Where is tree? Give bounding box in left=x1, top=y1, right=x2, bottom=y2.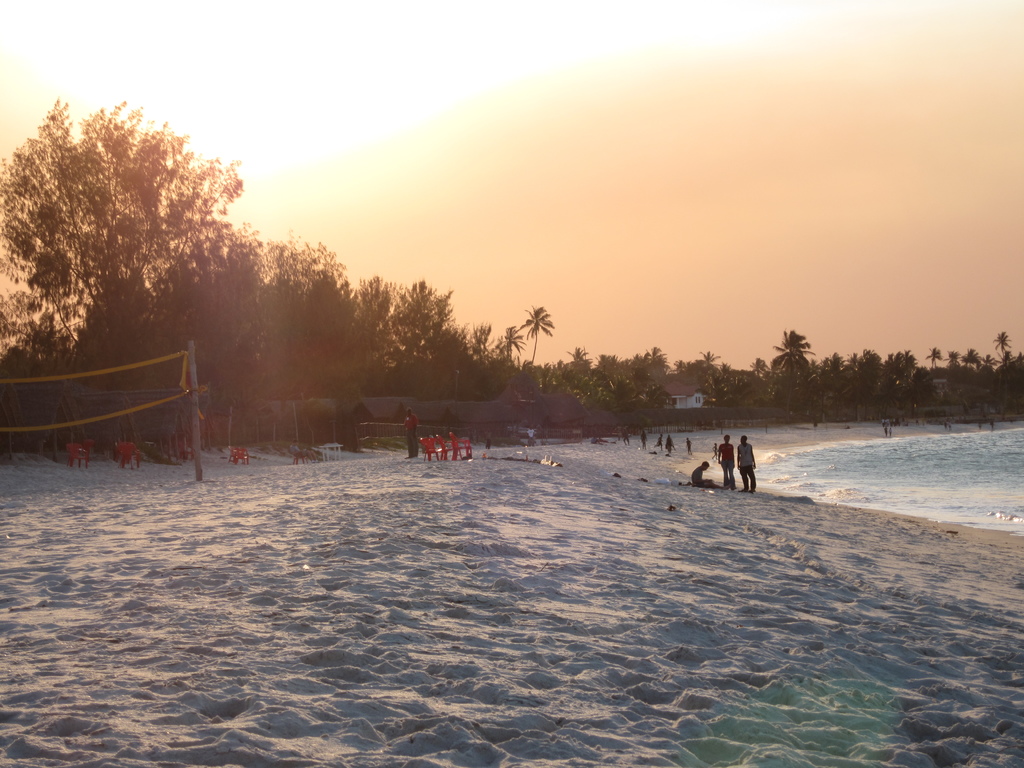
left=360, top=276, right=405, bottom=368.
